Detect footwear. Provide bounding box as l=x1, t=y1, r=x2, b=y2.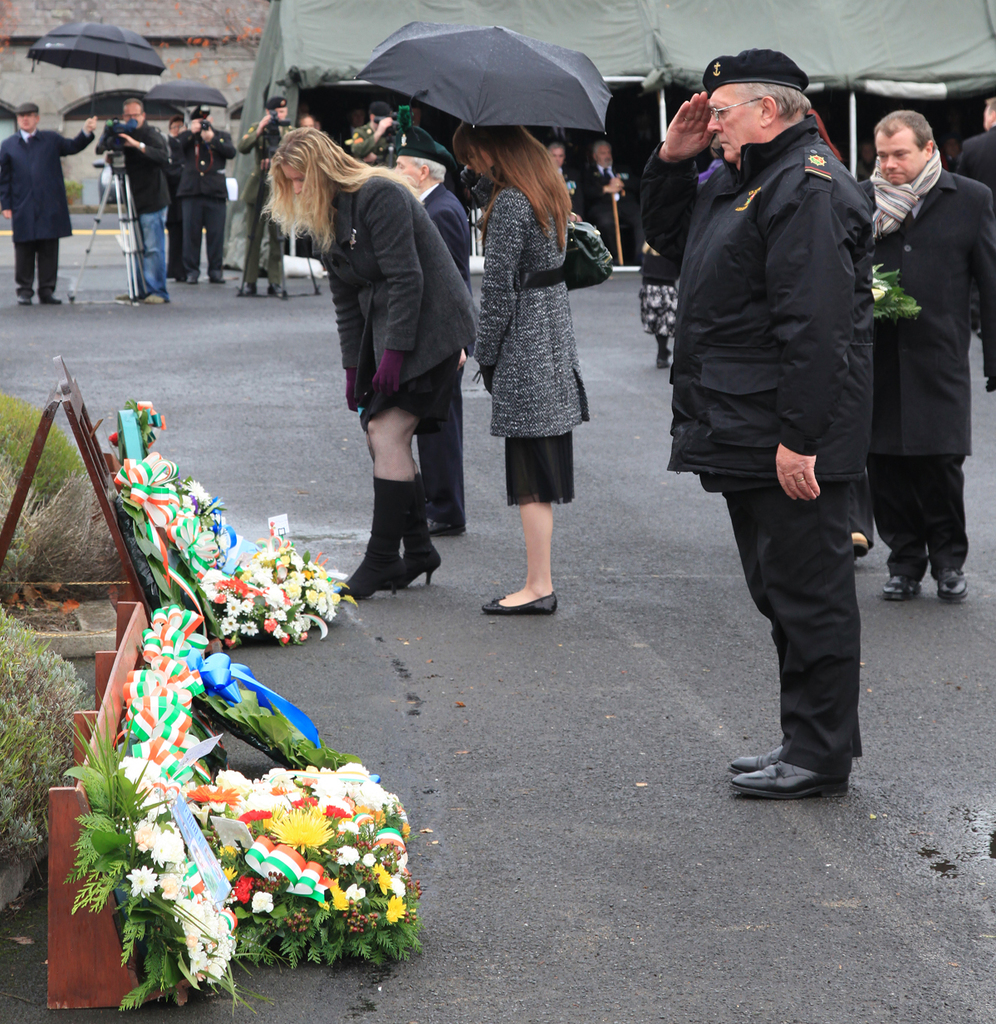
l=395, t=550, r=442, b=584.
